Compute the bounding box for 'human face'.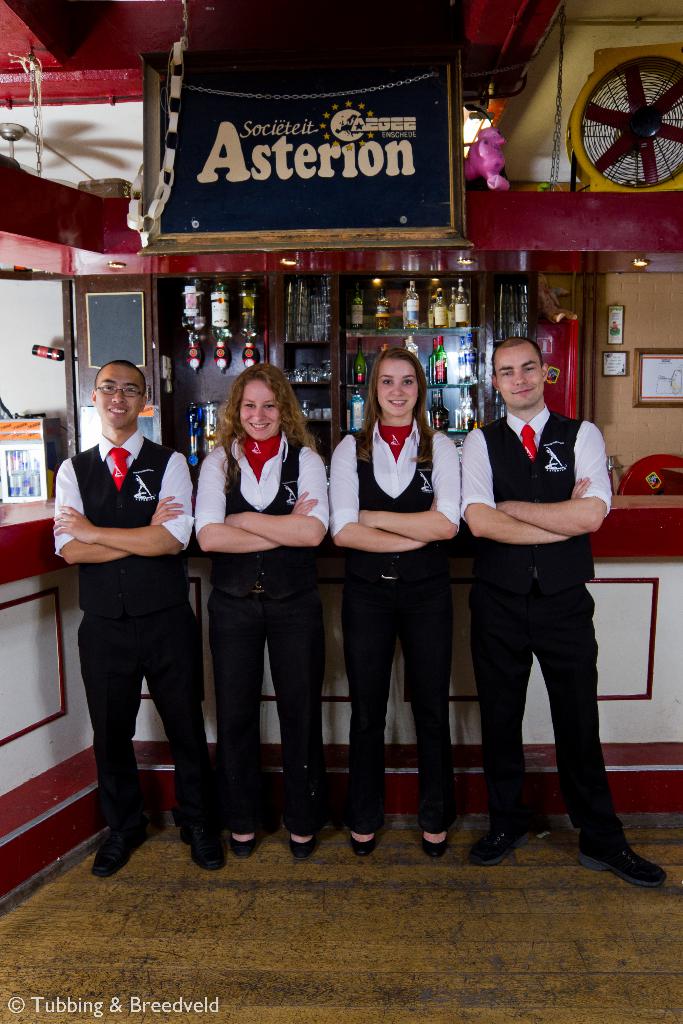
497 340 545 409.
